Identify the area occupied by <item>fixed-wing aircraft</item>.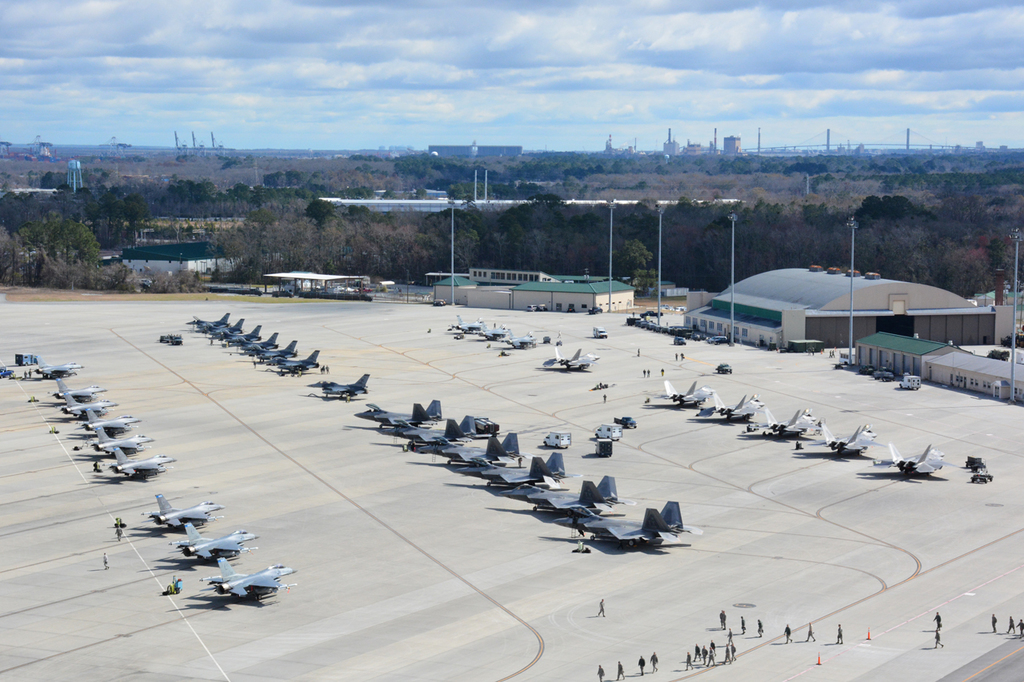
Area: left=448, top=314, right=487, bottom=334.
